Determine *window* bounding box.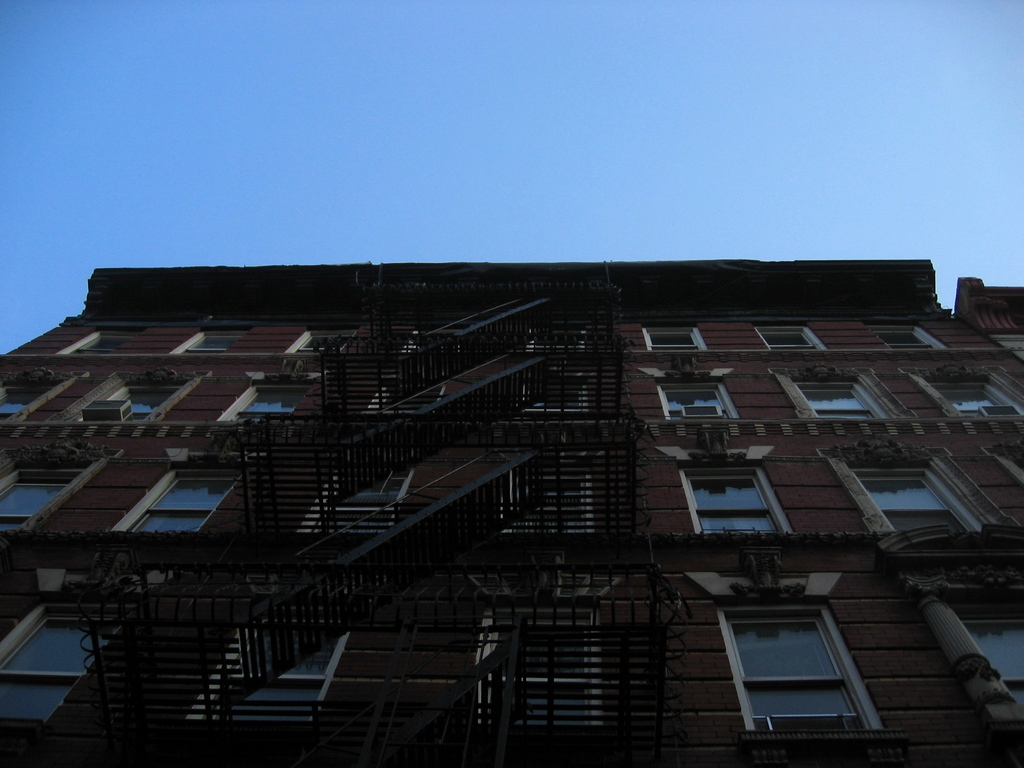
Determined: [660,388,735,420].
